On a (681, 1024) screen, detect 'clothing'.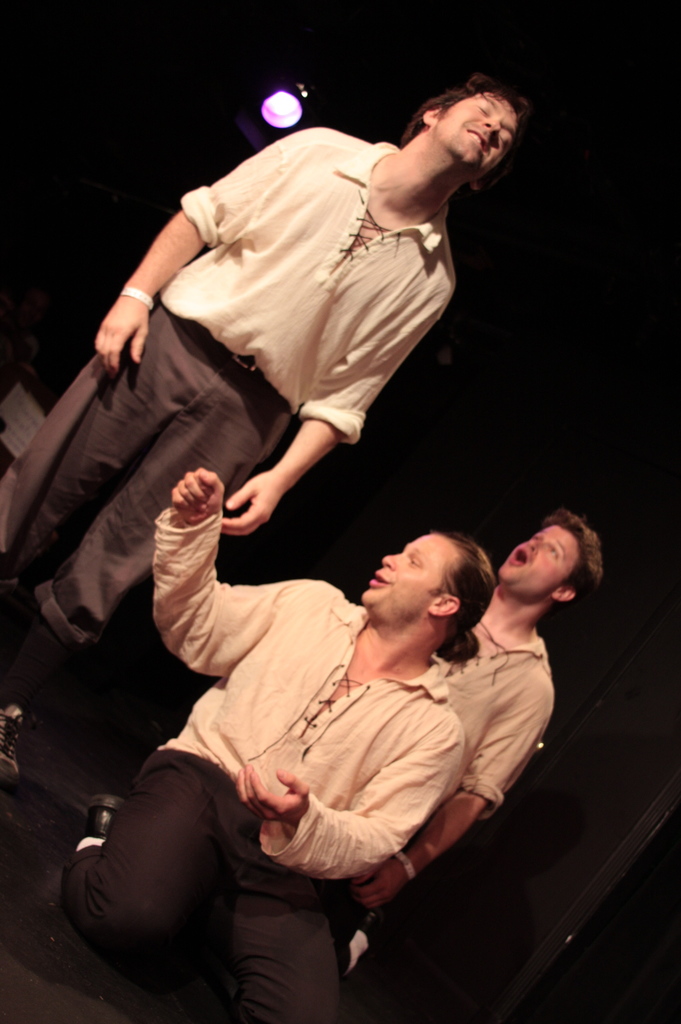
left=1, top=125, right=452, bottom=652.
